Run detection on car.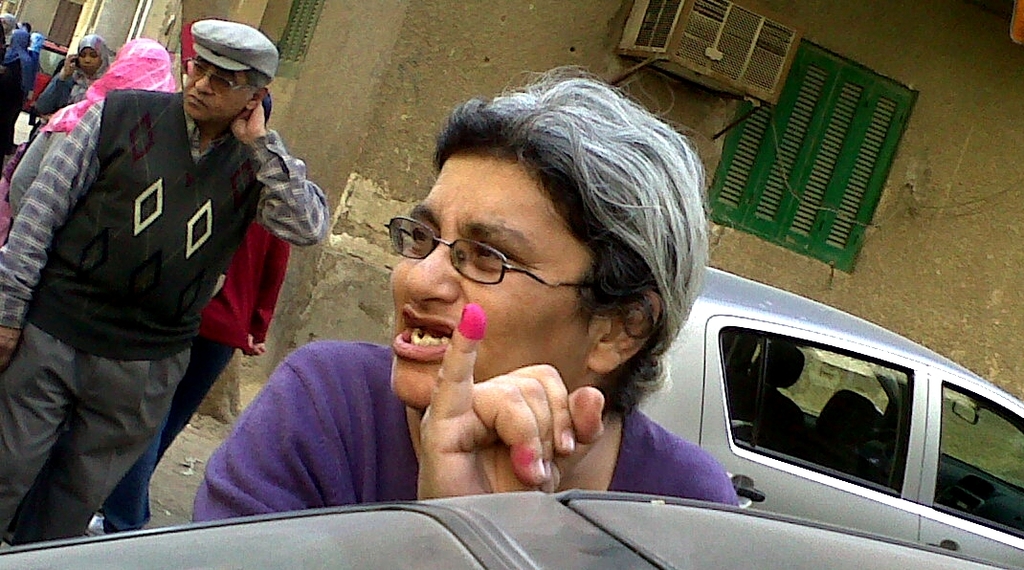
Result: box=[637, 264, 1023, 569].
